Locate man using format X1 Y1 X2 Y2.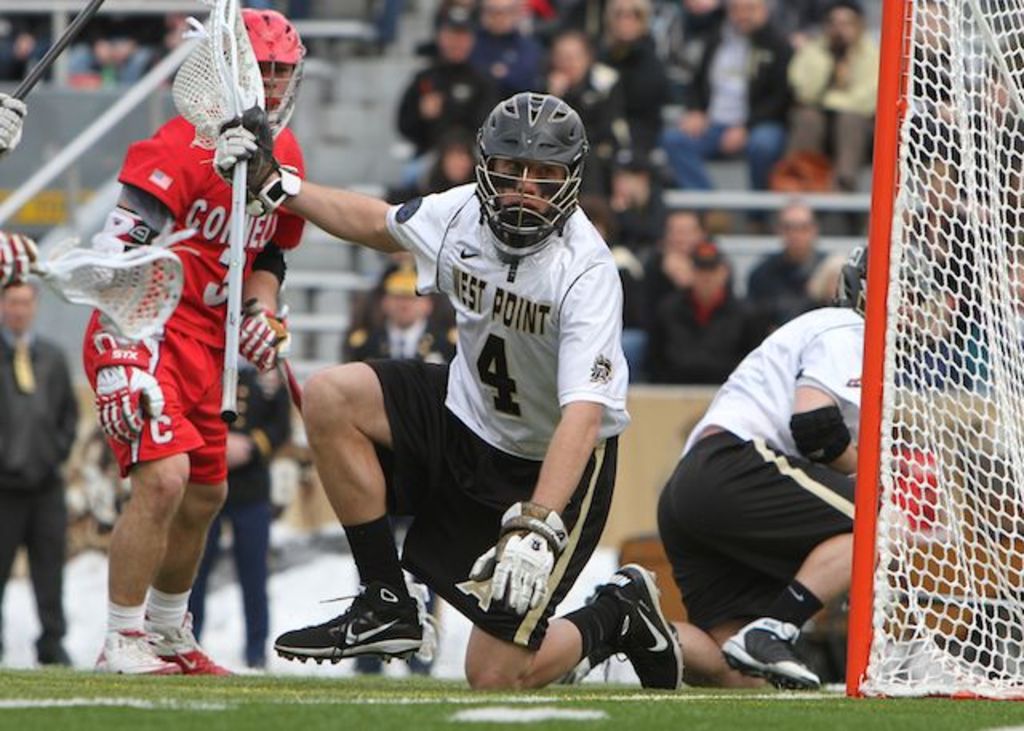
661 235 918 701.
